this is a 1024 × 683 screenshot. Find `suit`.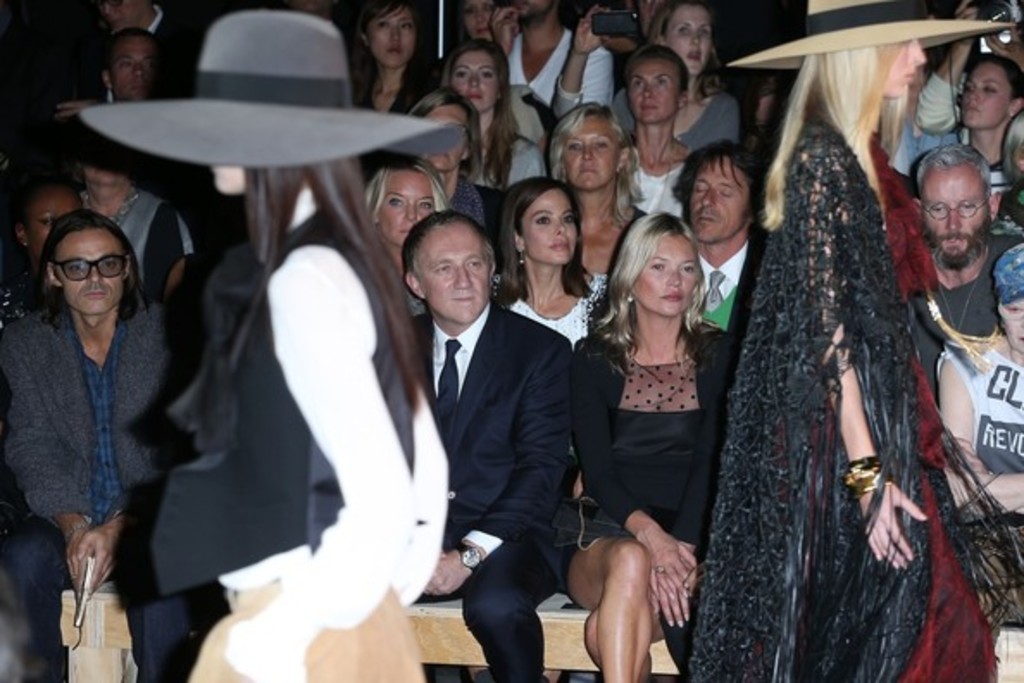
Bounding box: x1=409, y1=290, x2=565, y2=680.
